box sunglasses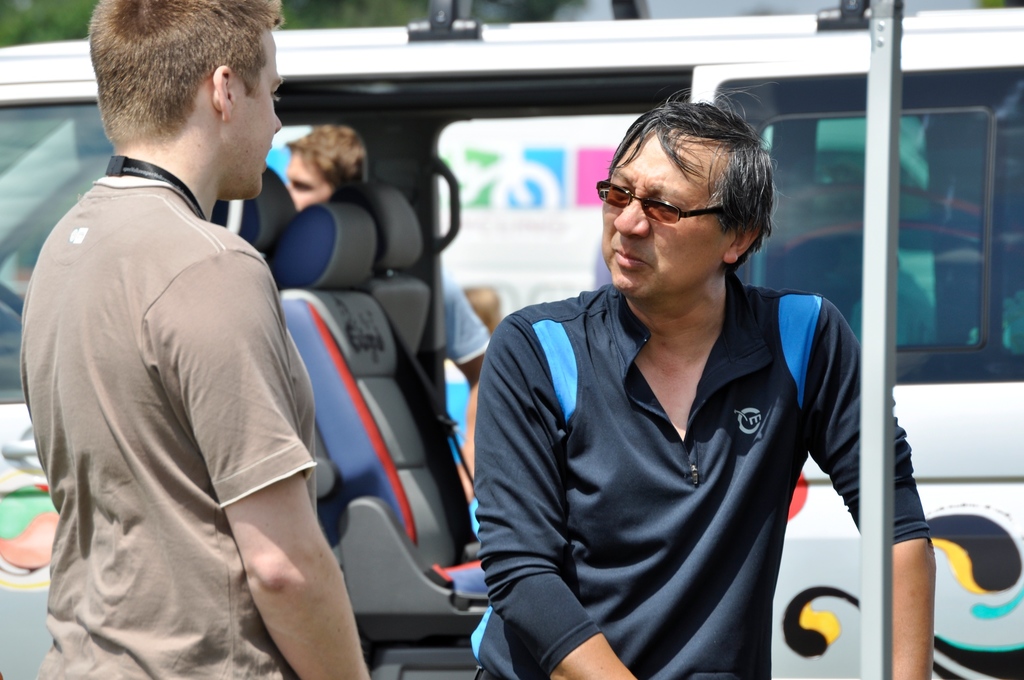
pyautogui.locateOnScreen(595, 179, 723, 225)
